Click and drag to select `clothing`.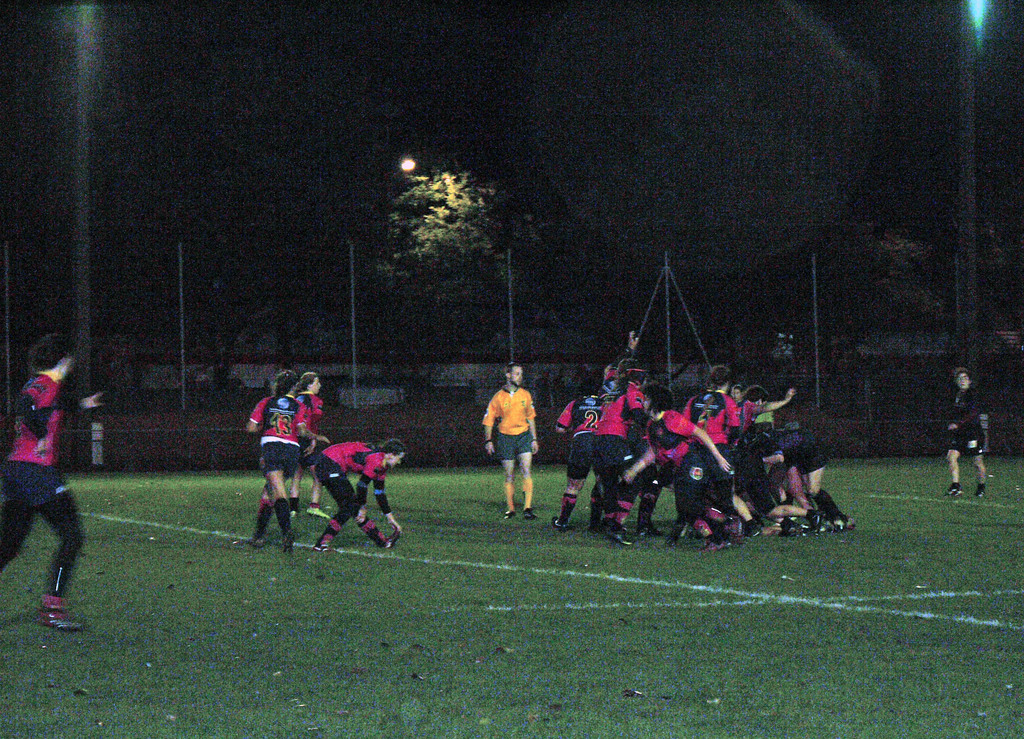
Selection: 554, 390, 611, 476.
